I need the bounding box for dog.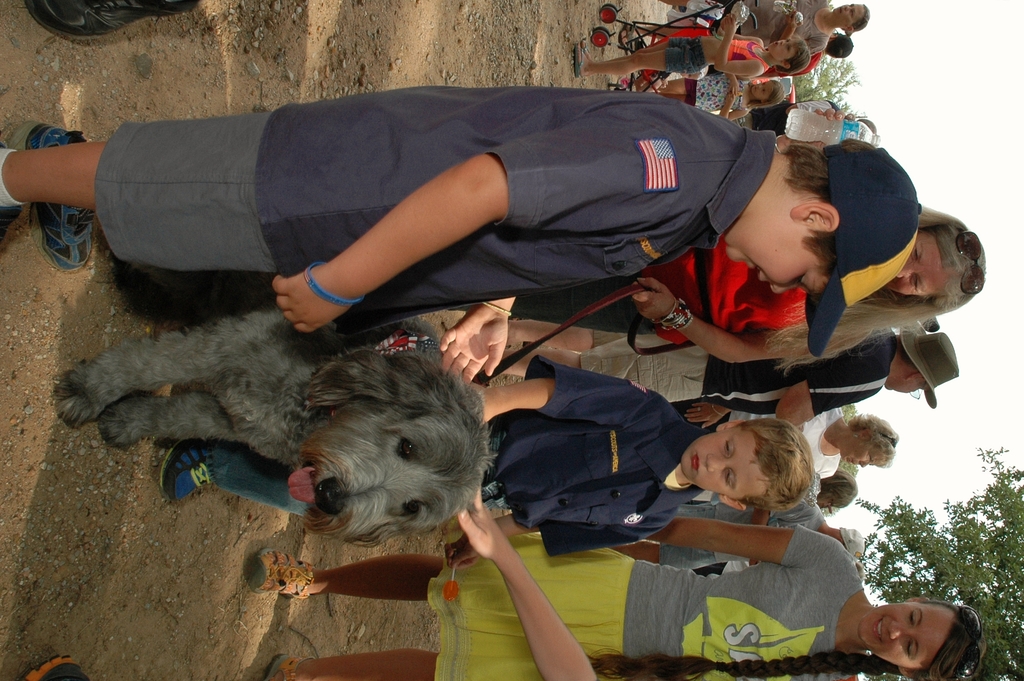
Here it is: rect(45, 304, 500, 548).
